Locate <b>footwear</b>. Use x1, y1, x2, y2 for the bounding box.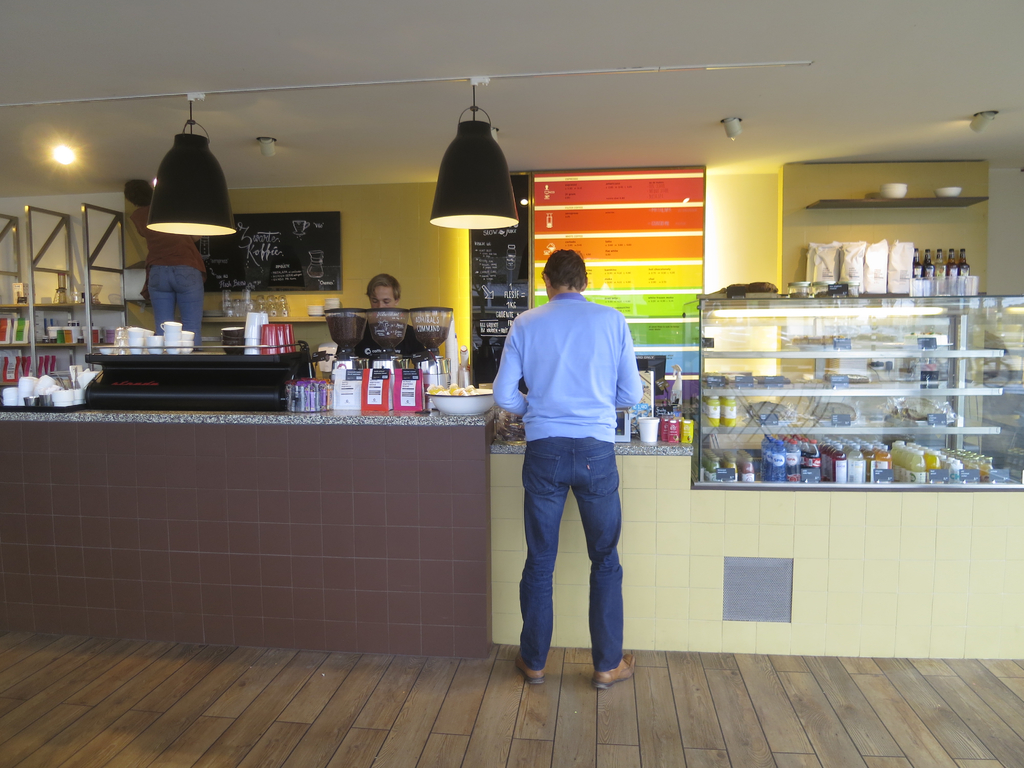
523, 663, 544, 688.
